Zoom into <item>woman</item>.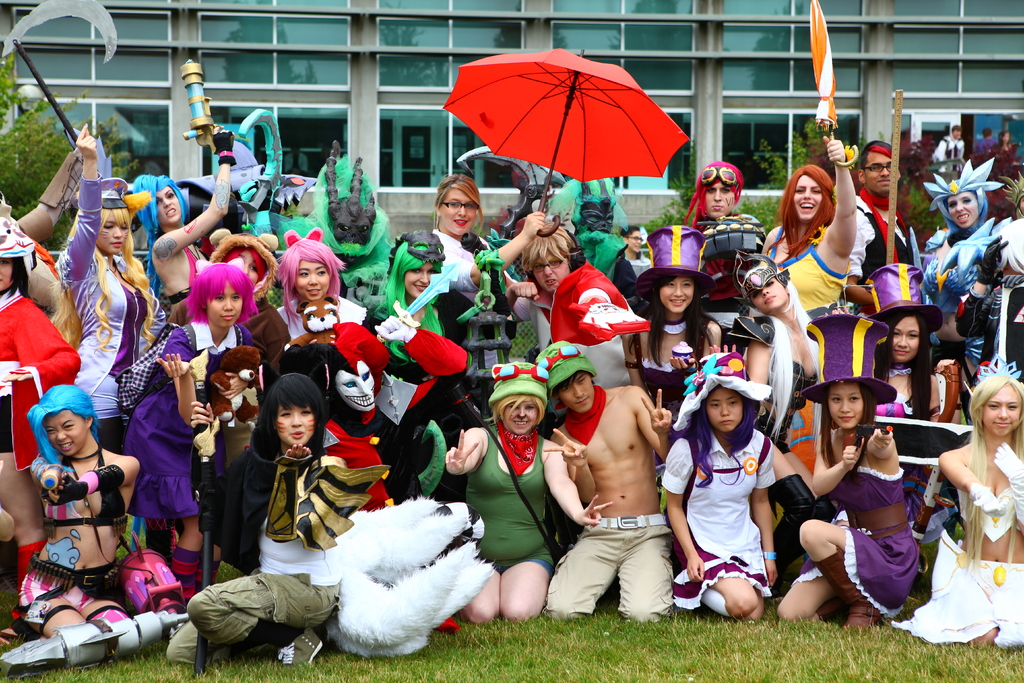
Zoom target: bbox=[10, 402, 181, 660].
